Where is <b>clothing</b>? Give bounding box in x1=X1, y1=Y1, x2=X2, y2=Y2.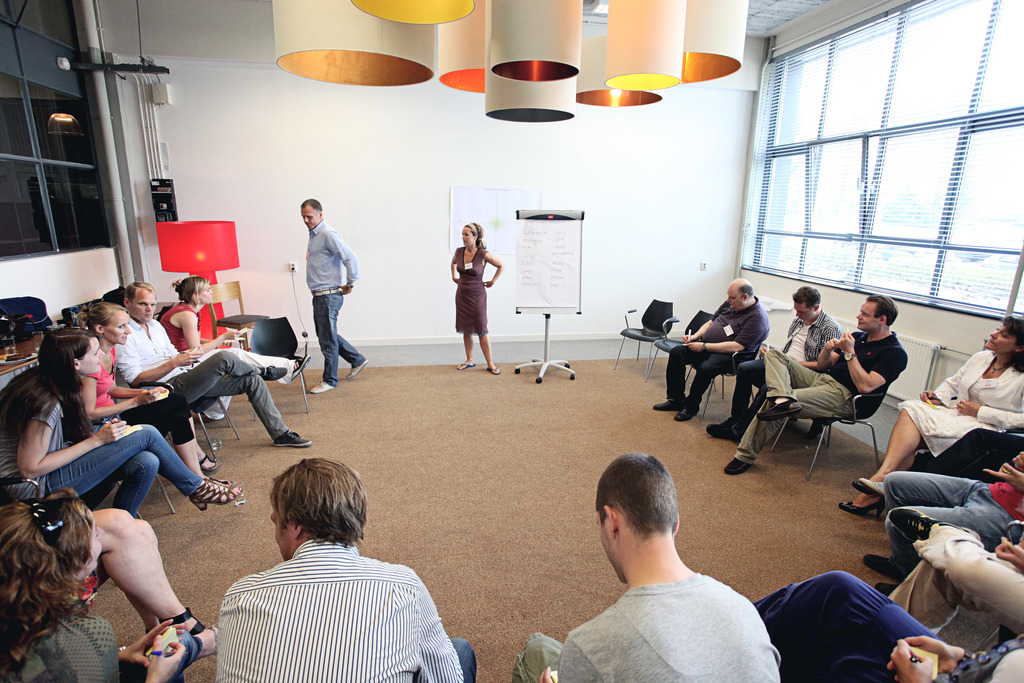
x1=744, y1=355, x2=849, y2=456.
